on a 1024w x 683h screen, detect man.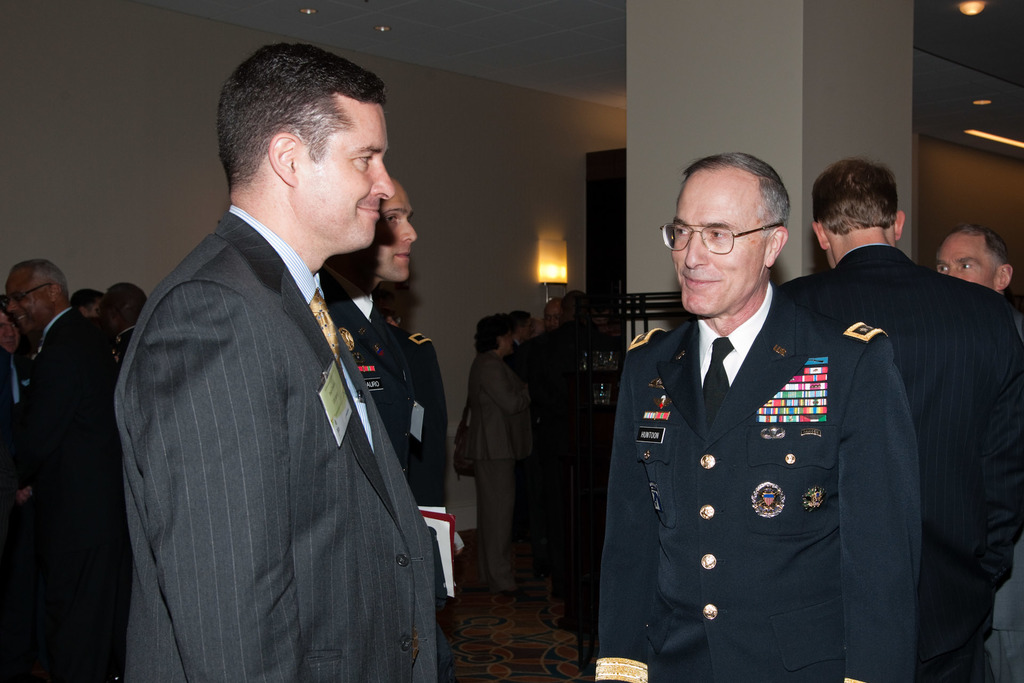
[937, 225, 1023, 682].
